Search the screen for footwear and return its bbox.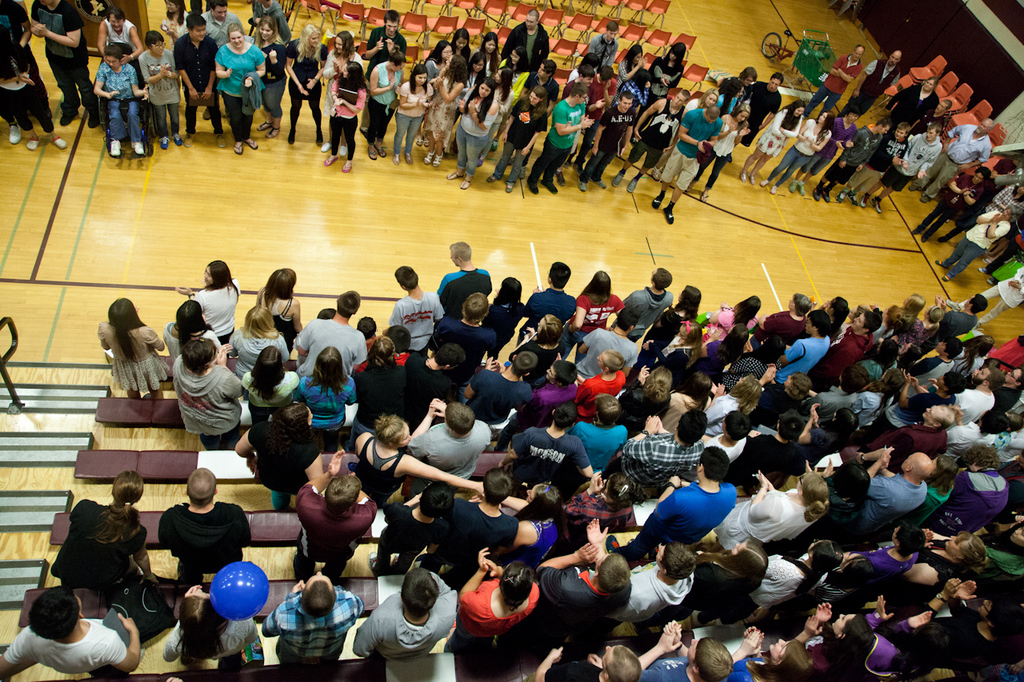
Found: Rect(416, 131, 422, 145).
